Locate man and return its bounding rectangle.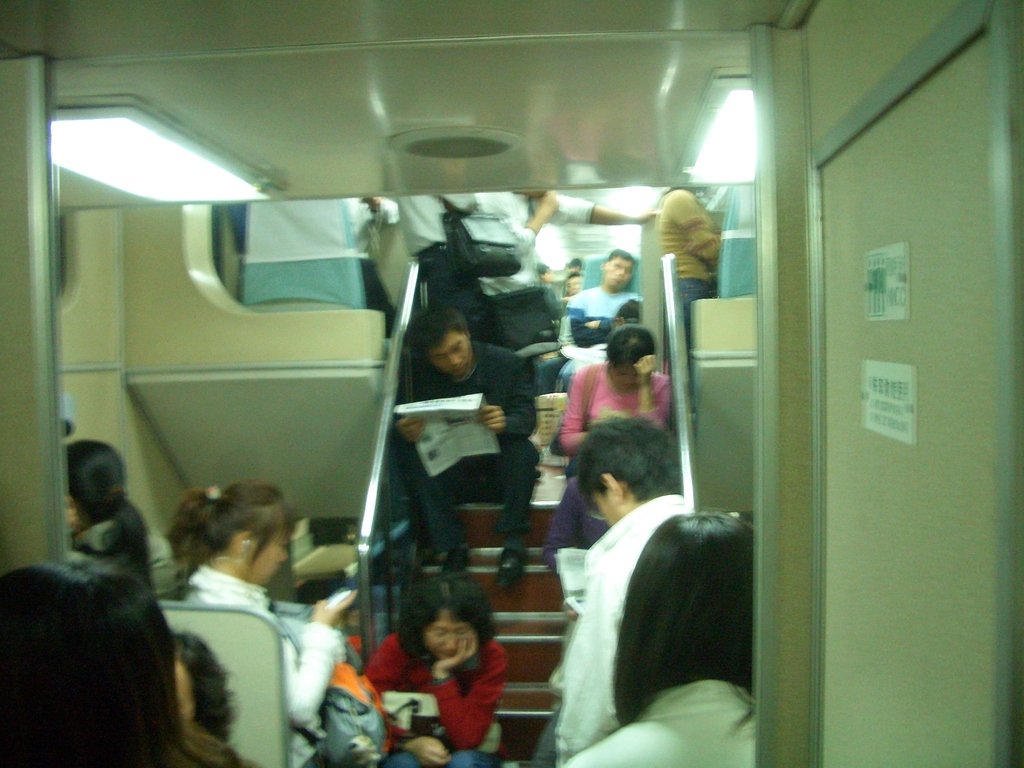
(546,250,639,393).
